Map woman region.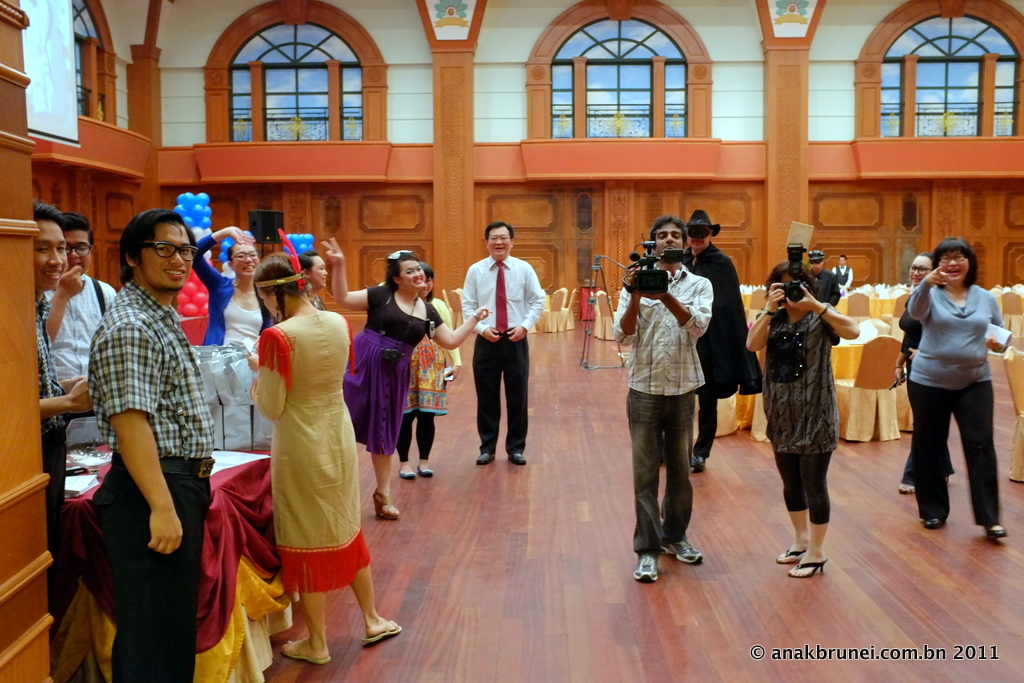
Mapped to [744,260,860,577].
